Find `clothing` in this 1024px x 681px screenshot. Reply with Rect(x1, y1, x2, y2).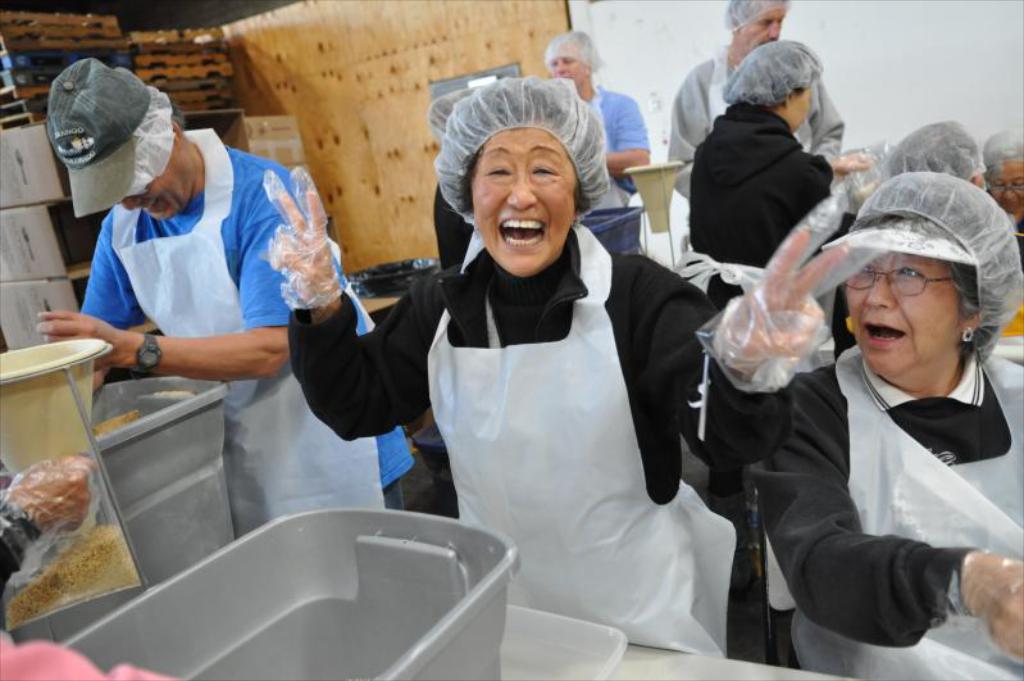
Rect(0, 500, 42, 593).
